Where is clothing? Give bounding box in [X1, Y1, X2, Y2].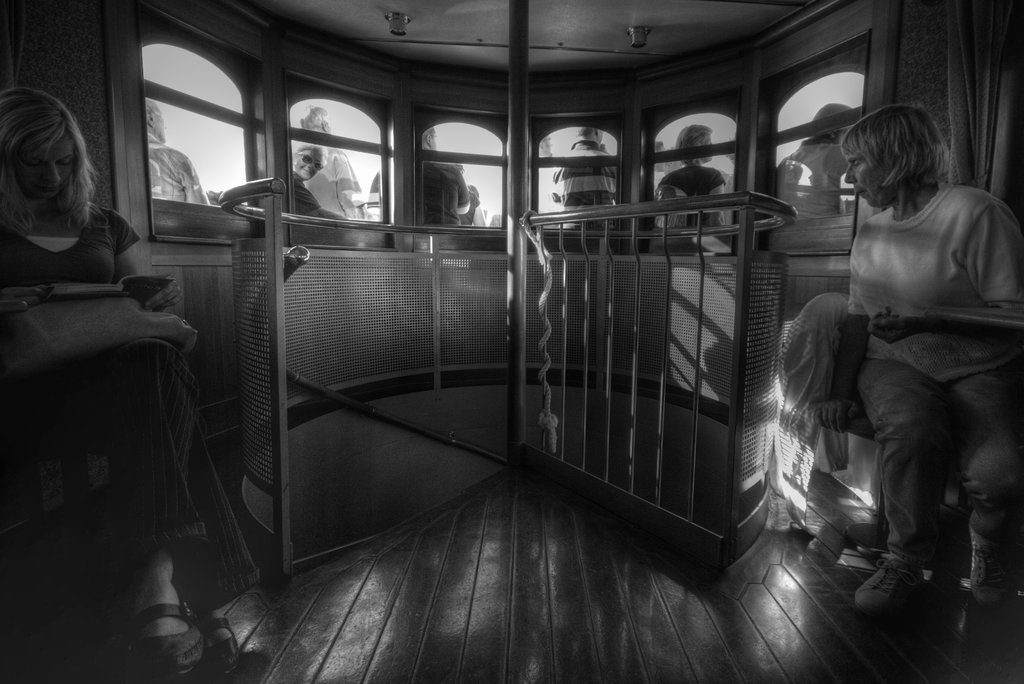
[409, 156, 470, 234].
